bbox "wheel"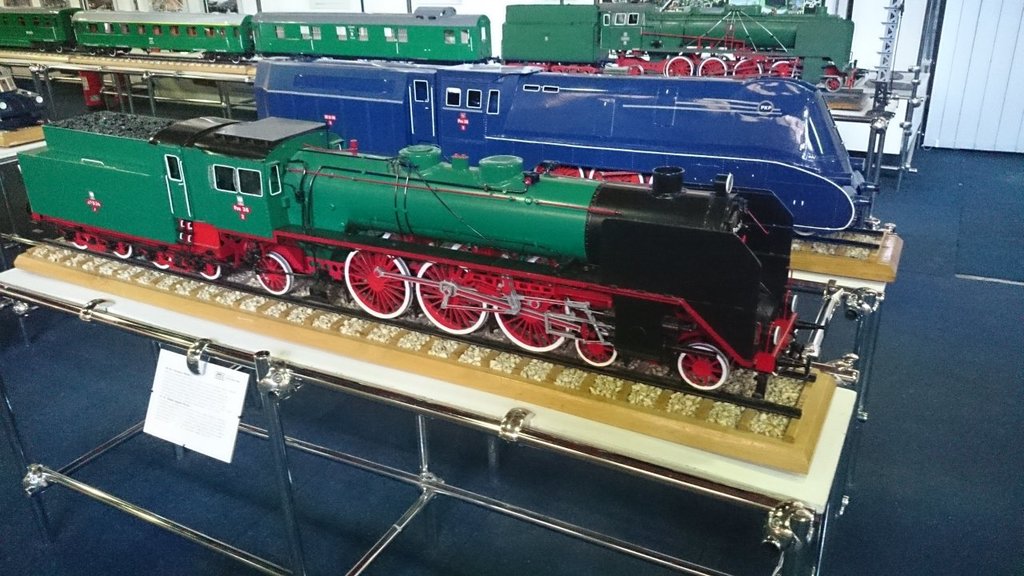
(left=769, top=58, right=798, bottom=76)
